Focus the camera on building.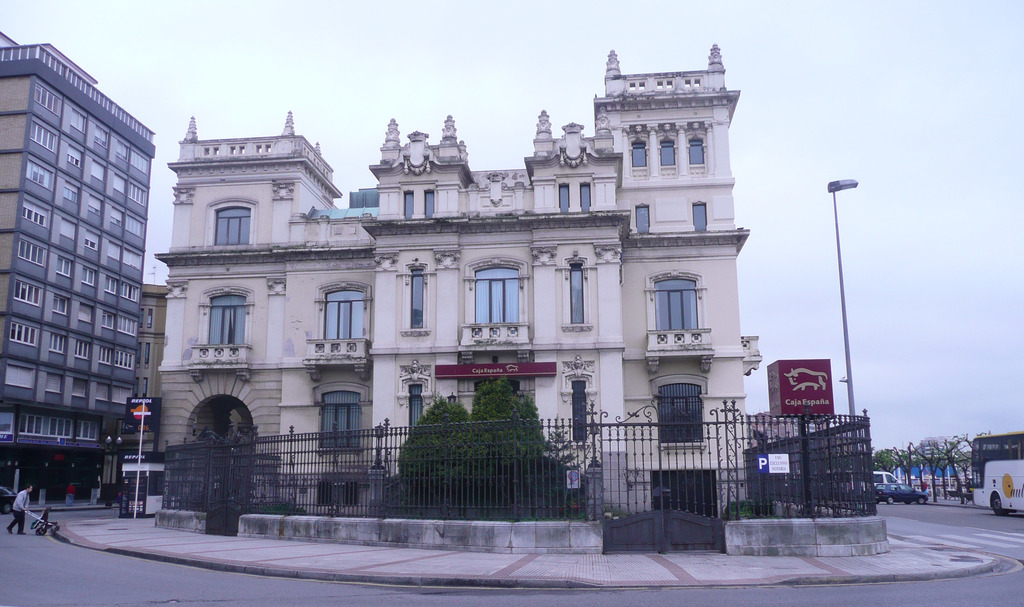
Focus region: [748, 412, 812, 456].
